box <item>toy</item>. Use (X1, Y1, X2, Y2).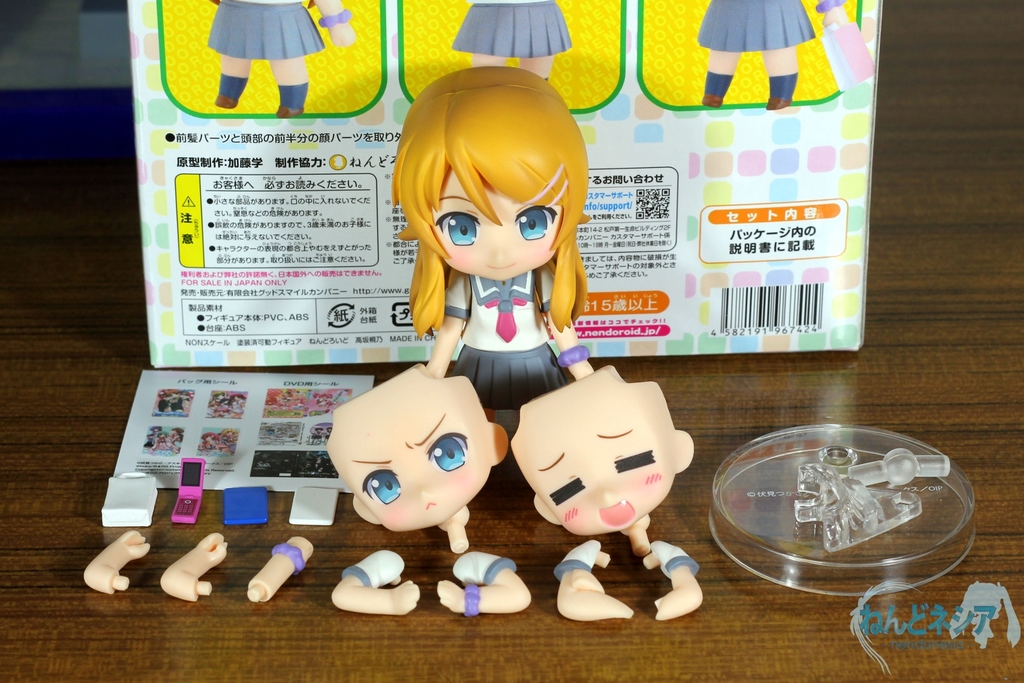
(332, 547, 420, 616).
